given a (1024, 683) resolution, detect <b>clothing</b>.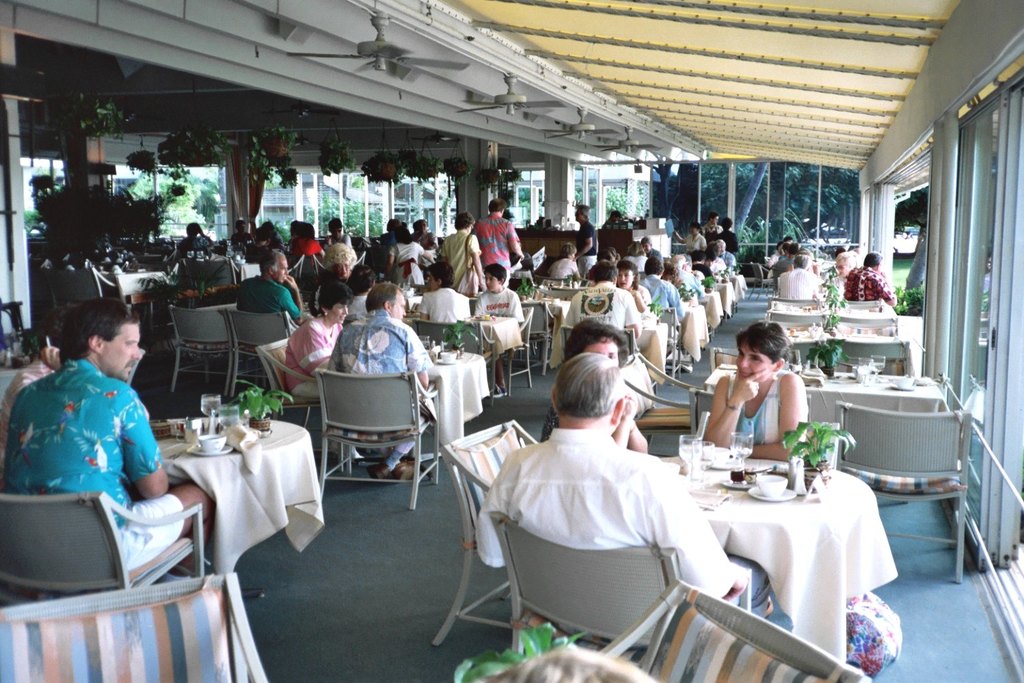
region(440, 227, 479, 284).
